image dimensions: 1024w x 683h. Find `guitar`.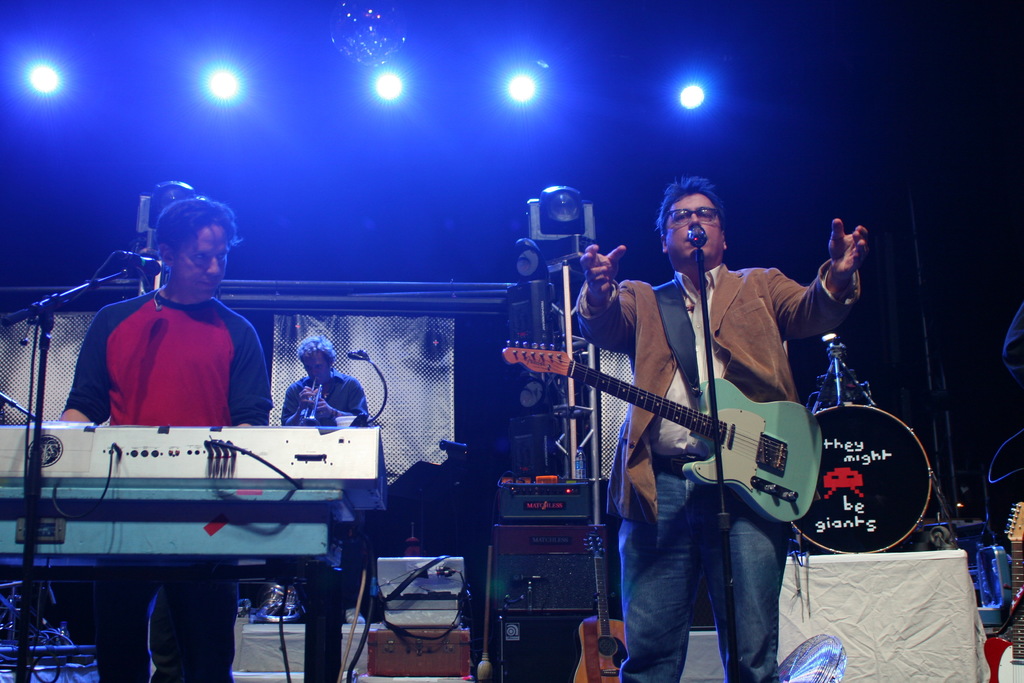
box=[499, 339, 824, 525].
